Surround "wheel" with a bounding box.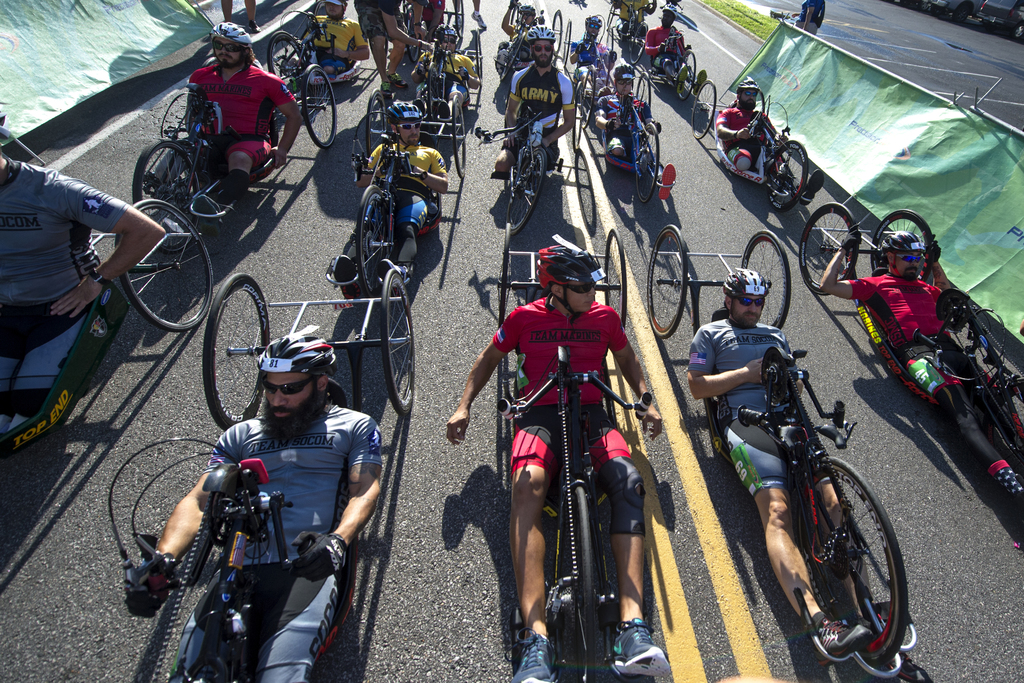
pyautogui.locateOnScreen(476, 27, 483, 76).
